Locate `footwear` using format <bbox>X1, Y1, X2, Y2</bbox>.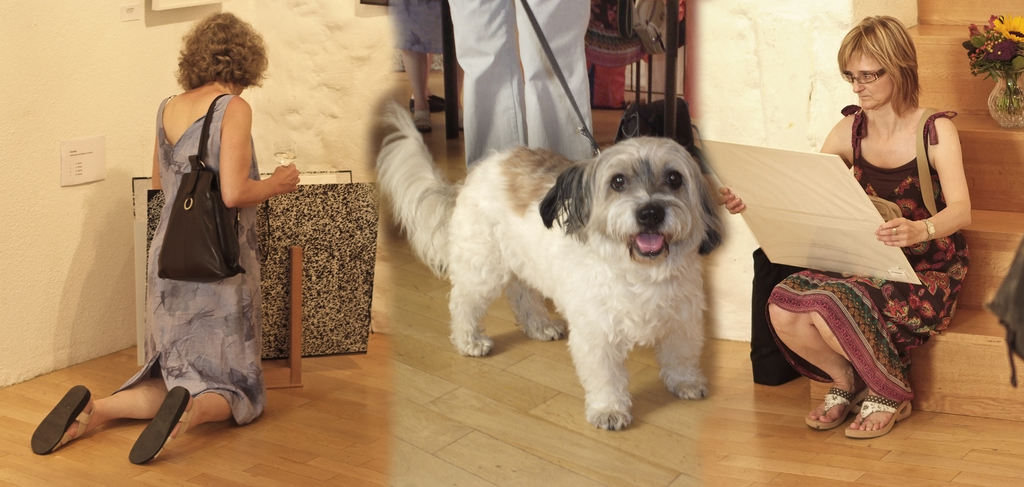
<bbox>804, 379, 872, 434</bbox>.
